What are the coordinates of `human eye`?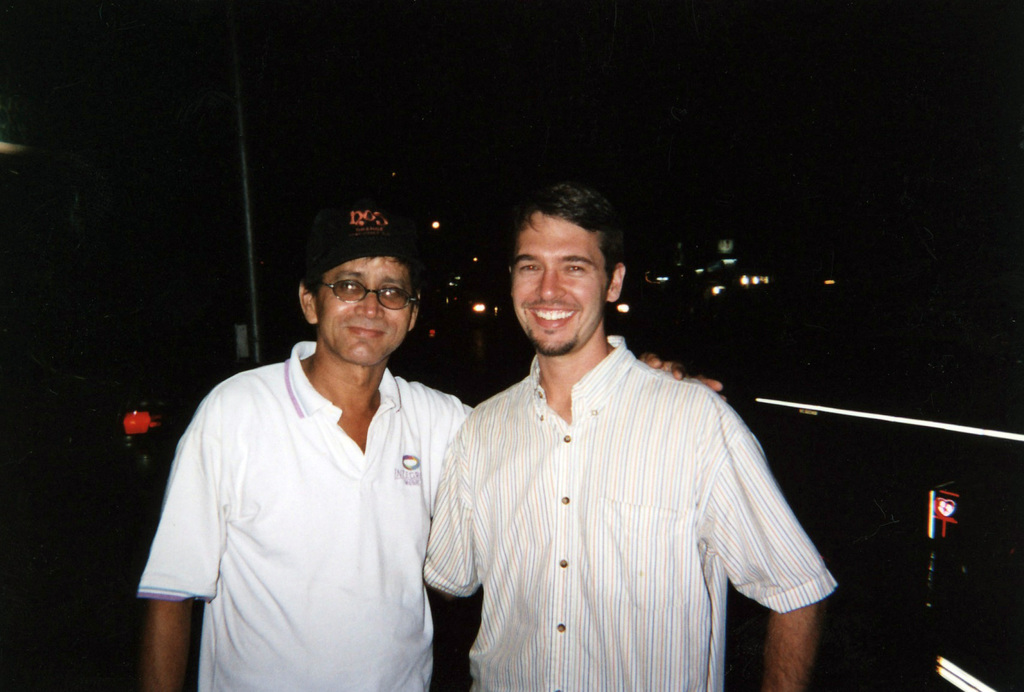
(left=520, top=263, right=543, bottom=278).
